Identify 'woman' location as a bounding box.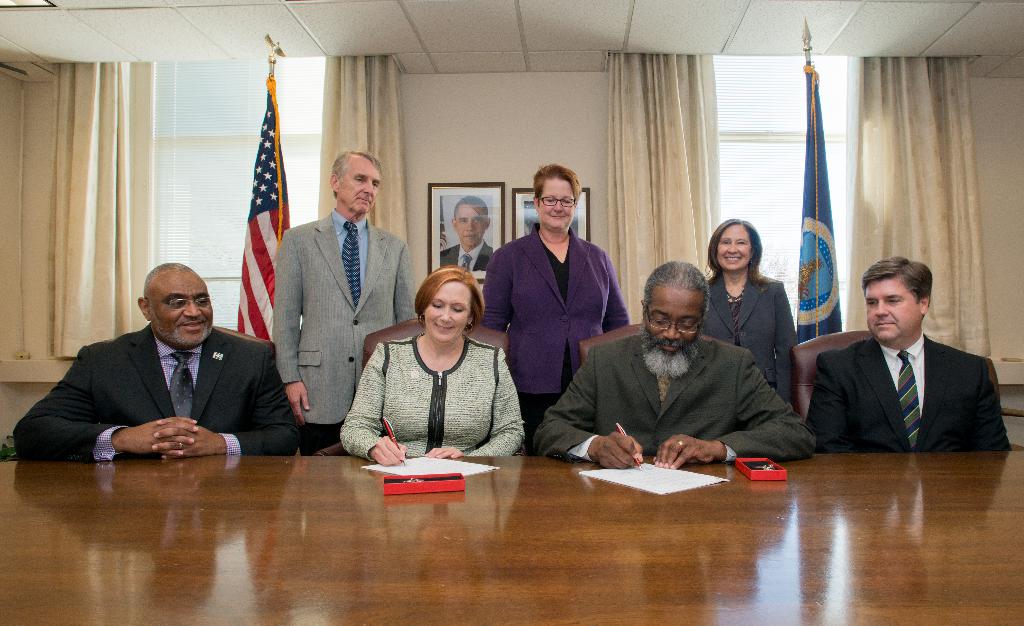
342 266 527 463.
